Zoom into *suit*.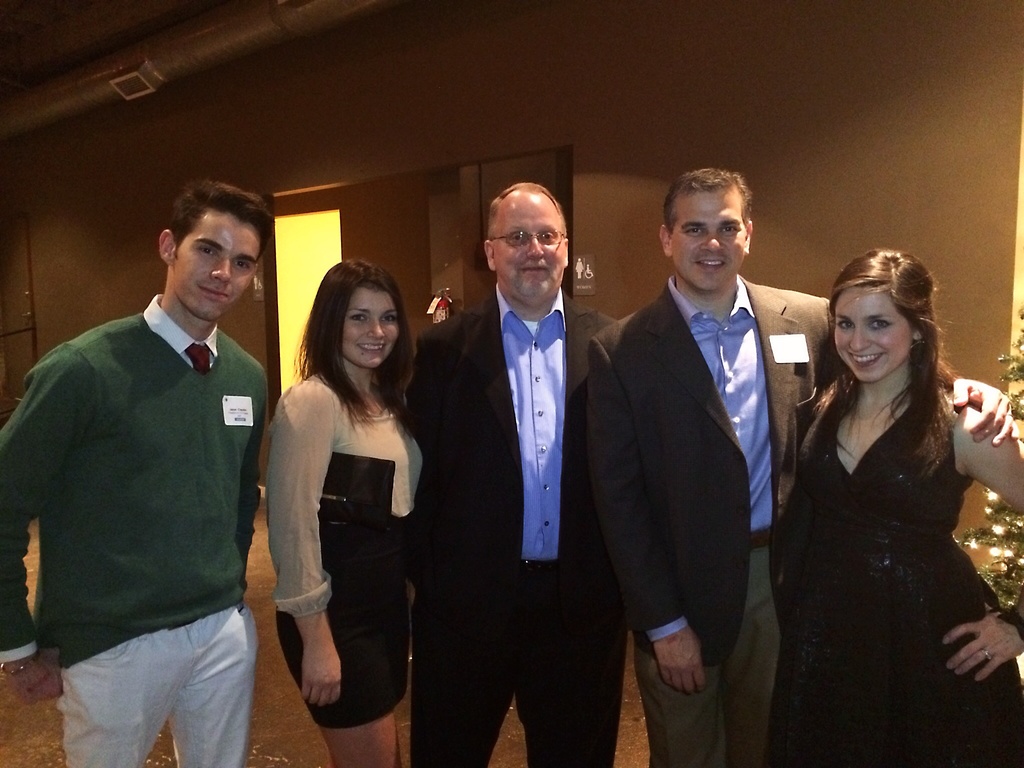
Zoom target: 401 285 619 767.
